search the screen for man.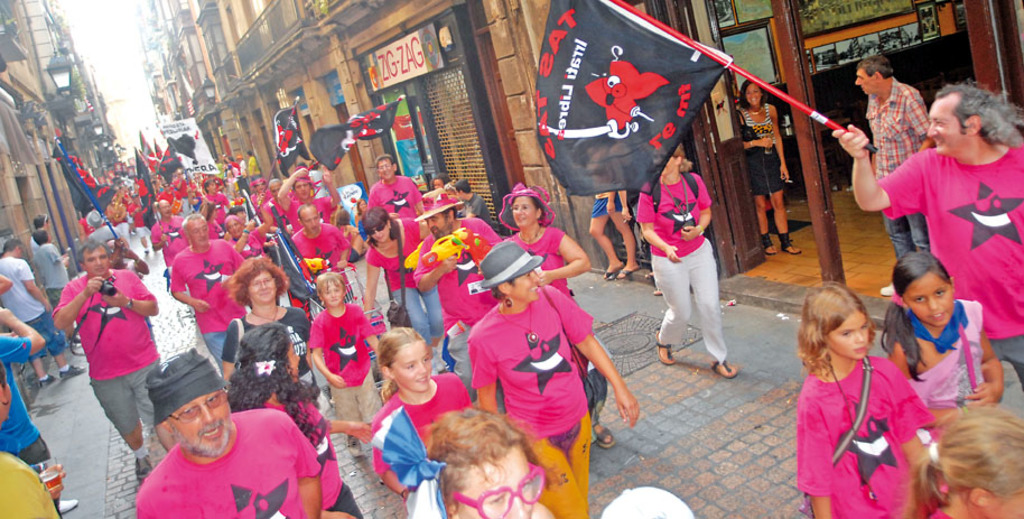
Found at 167, 215, 246, 383.
